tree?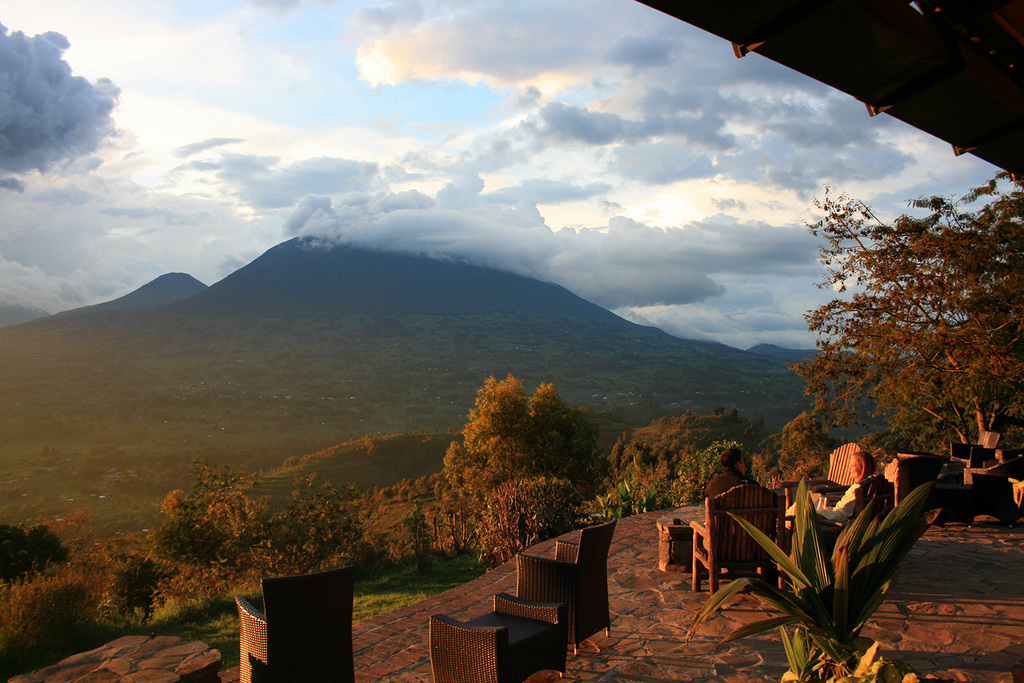
bbox=[790, 168, 1023, 498]
